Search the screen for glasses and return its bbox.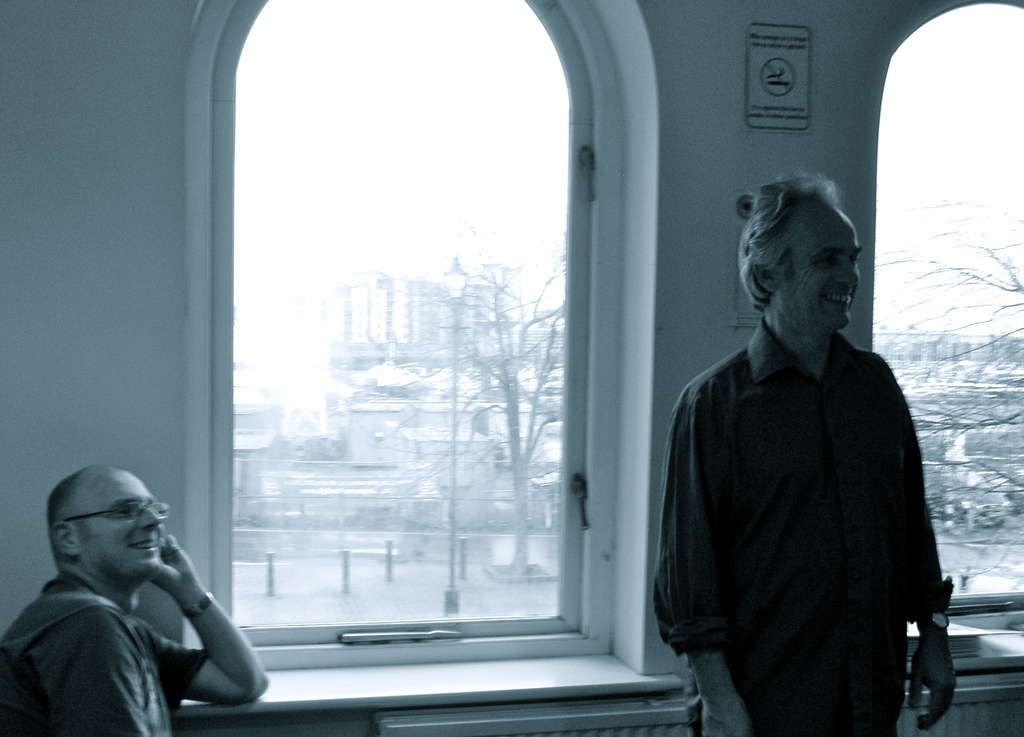
Found: 65 500 175 521.
